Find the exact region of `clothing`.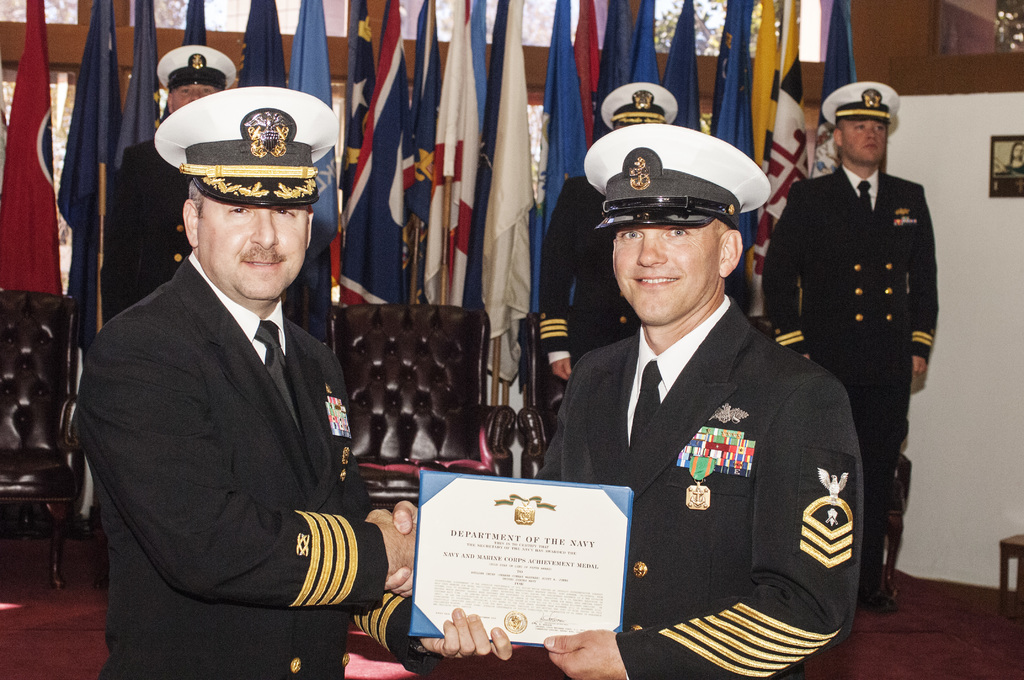
Exact region: box(556, 248, 863, 675).
